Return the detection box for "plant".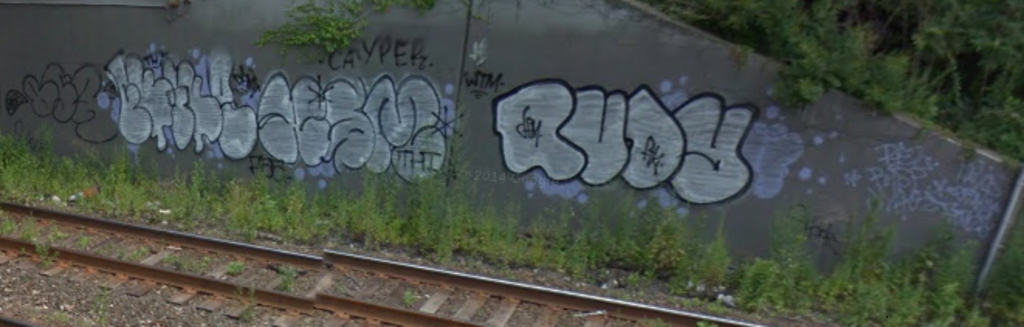
box(277, 268, 293, 293).
